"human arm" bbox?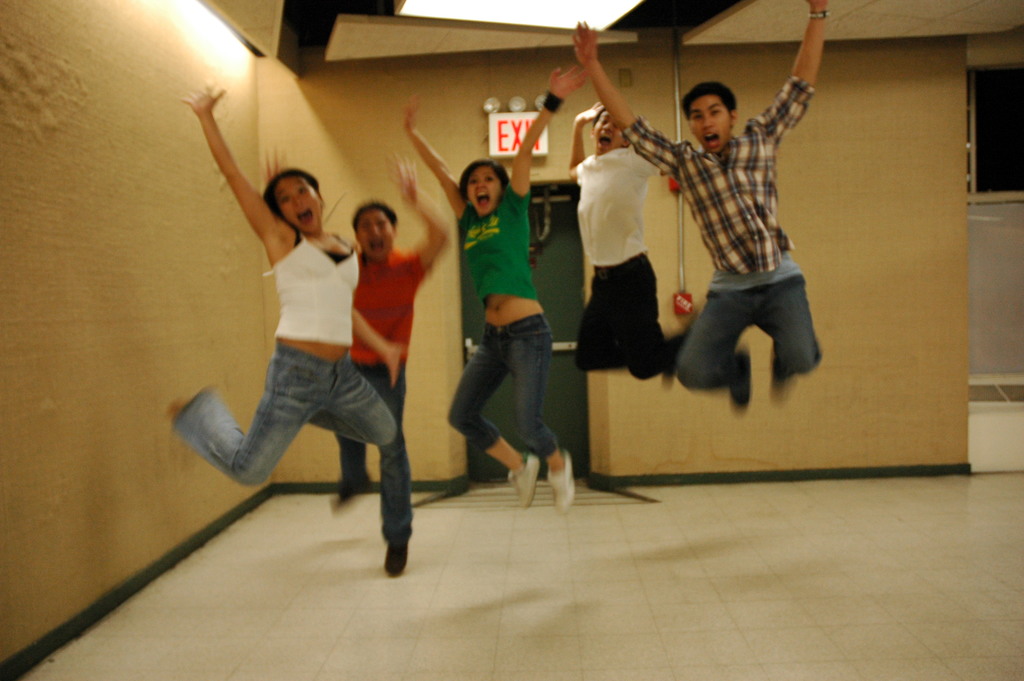
[570,13,676,177]
